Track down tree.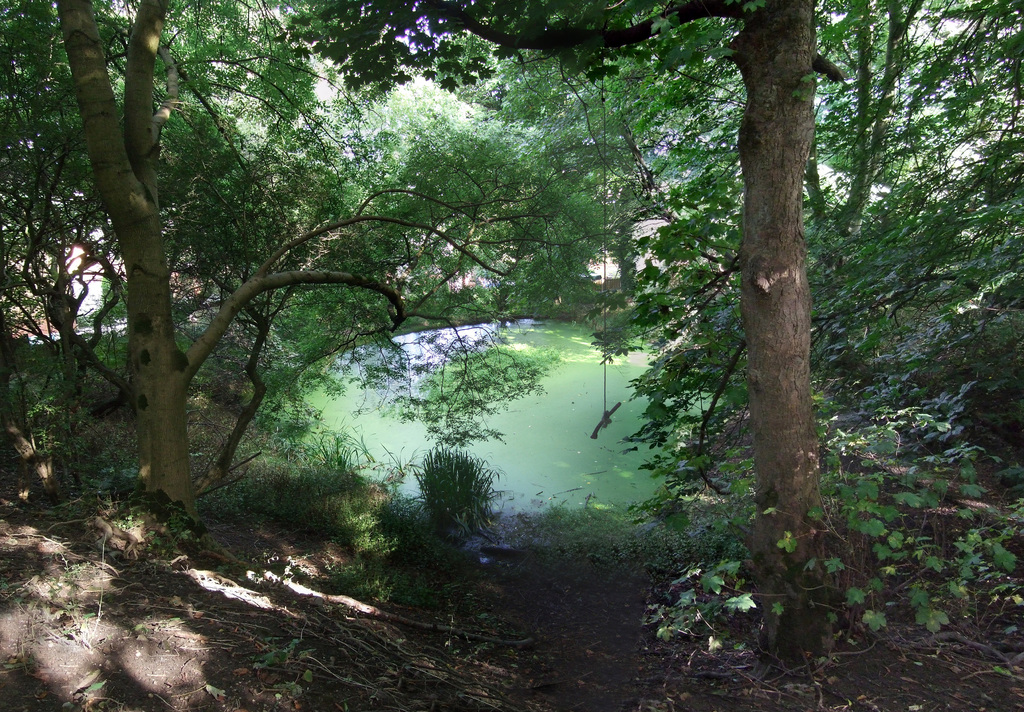
Tracked to 8,0,270,497.
